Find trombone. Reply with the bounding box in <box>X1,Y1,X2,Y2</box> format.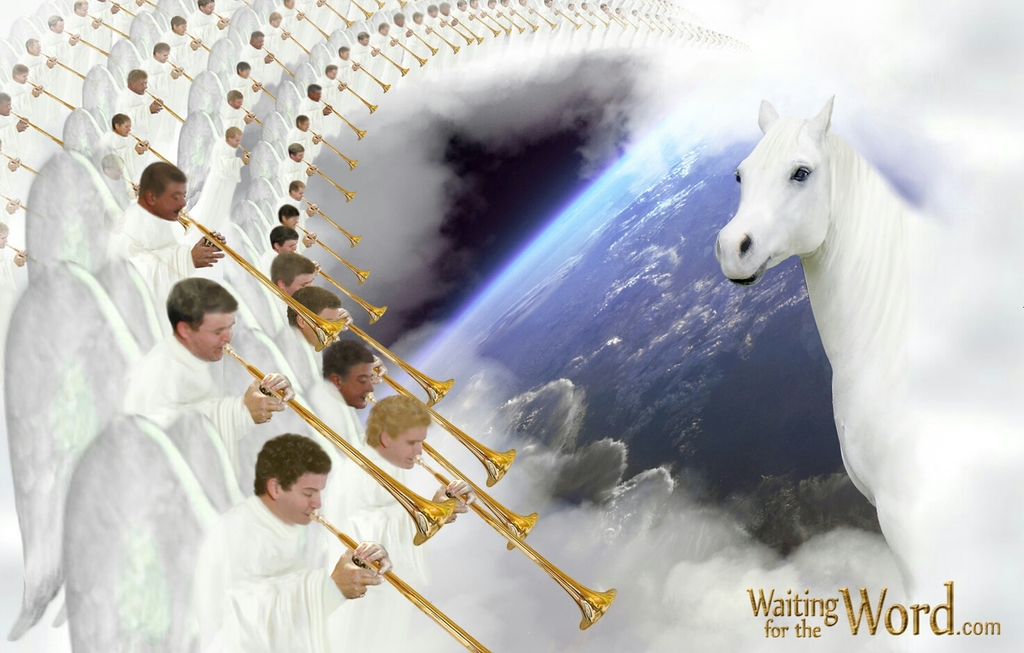
<box>366,42,402,78</box>.
